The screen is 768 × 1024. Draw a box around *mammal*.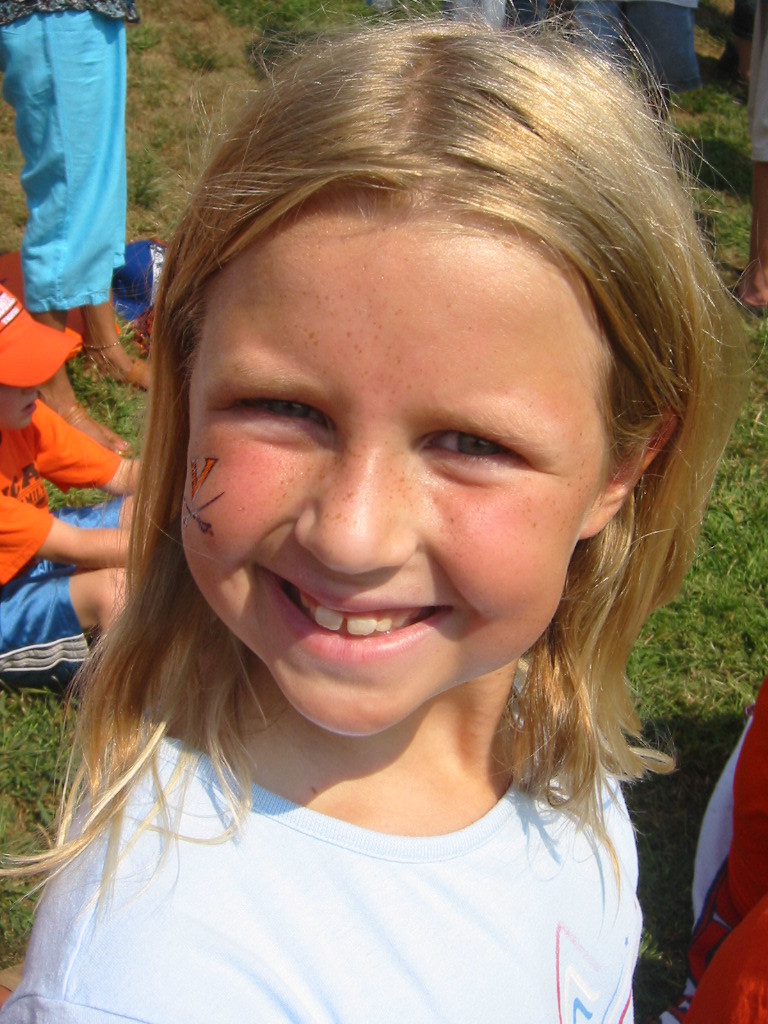
bbox=[669, 682, 766, 1023].
